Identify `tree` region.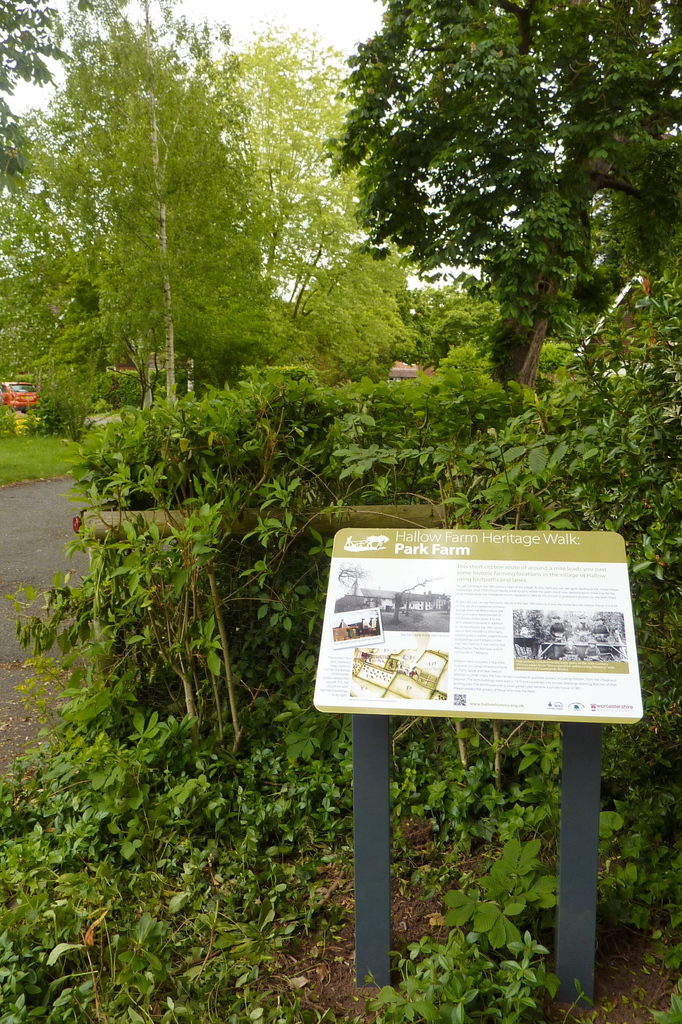
Region: (left=318, top=0, right=681, bottom=392).
